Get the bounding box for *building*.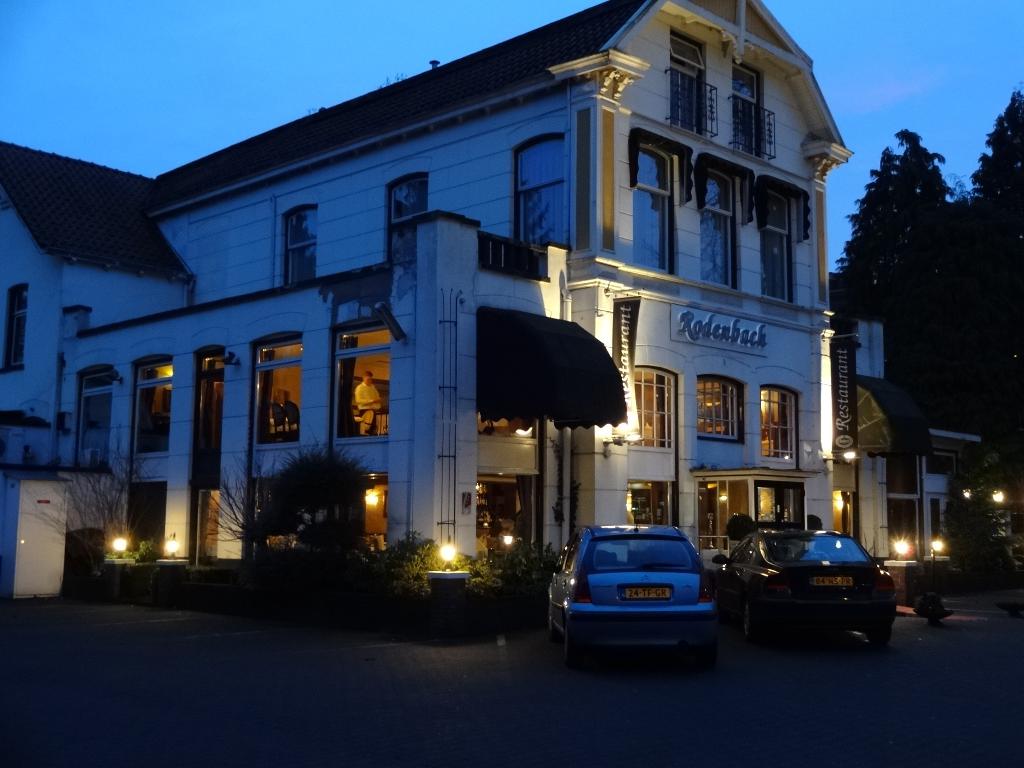
pyautogui.locateOnScreen(855, 378, 985, 609).
